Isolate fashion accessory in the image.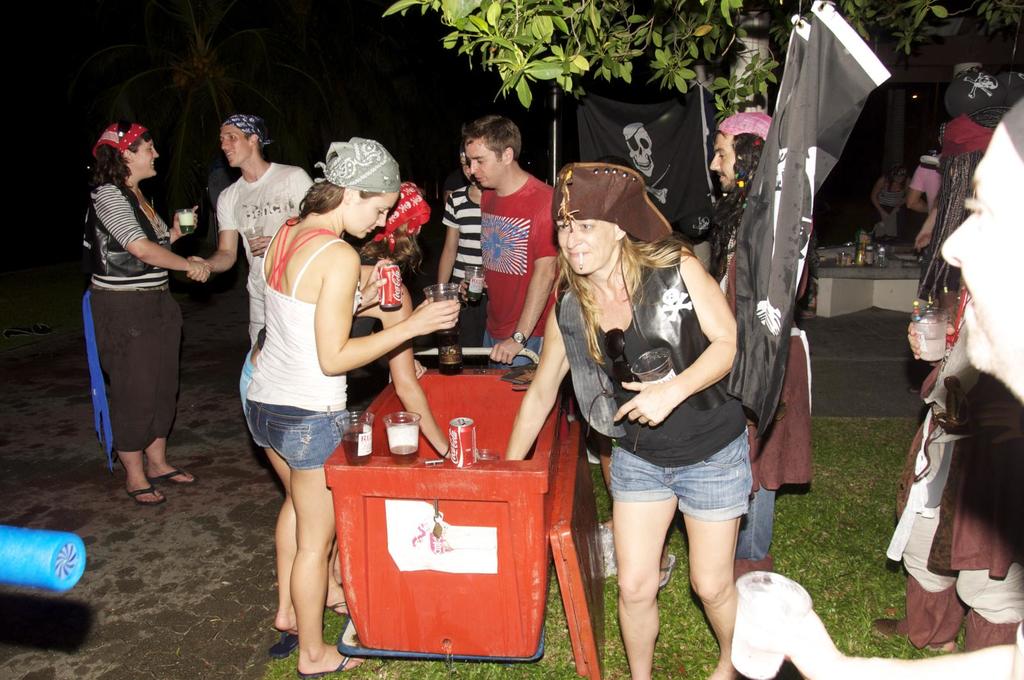
Isolated region: rect(552, 159, 675, 242).
